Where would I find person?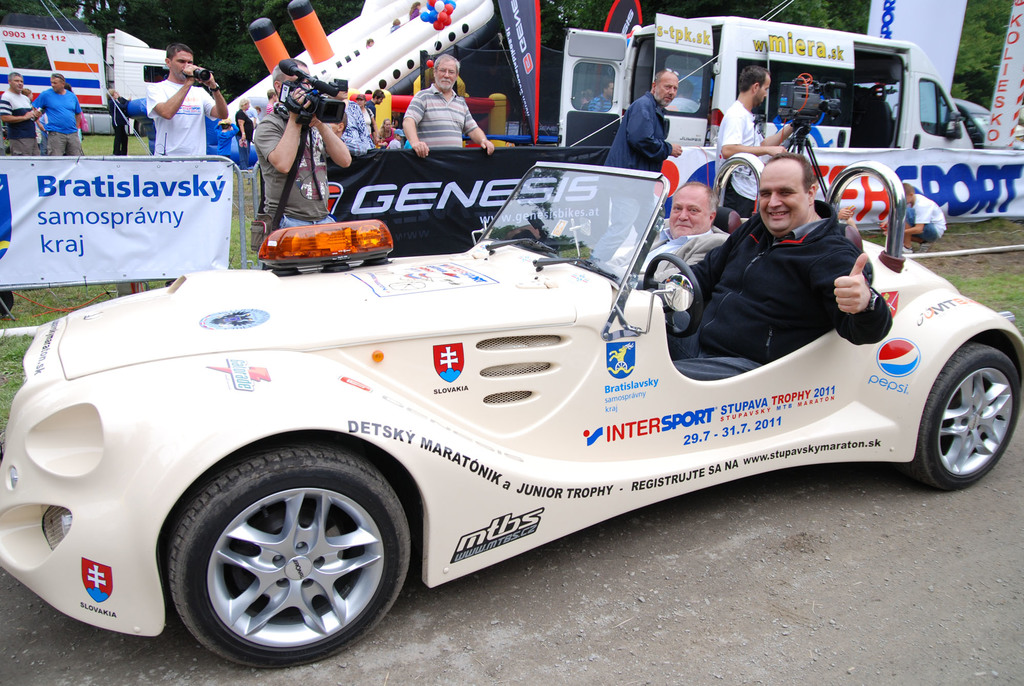
At region(384, 123, 404, 153).
